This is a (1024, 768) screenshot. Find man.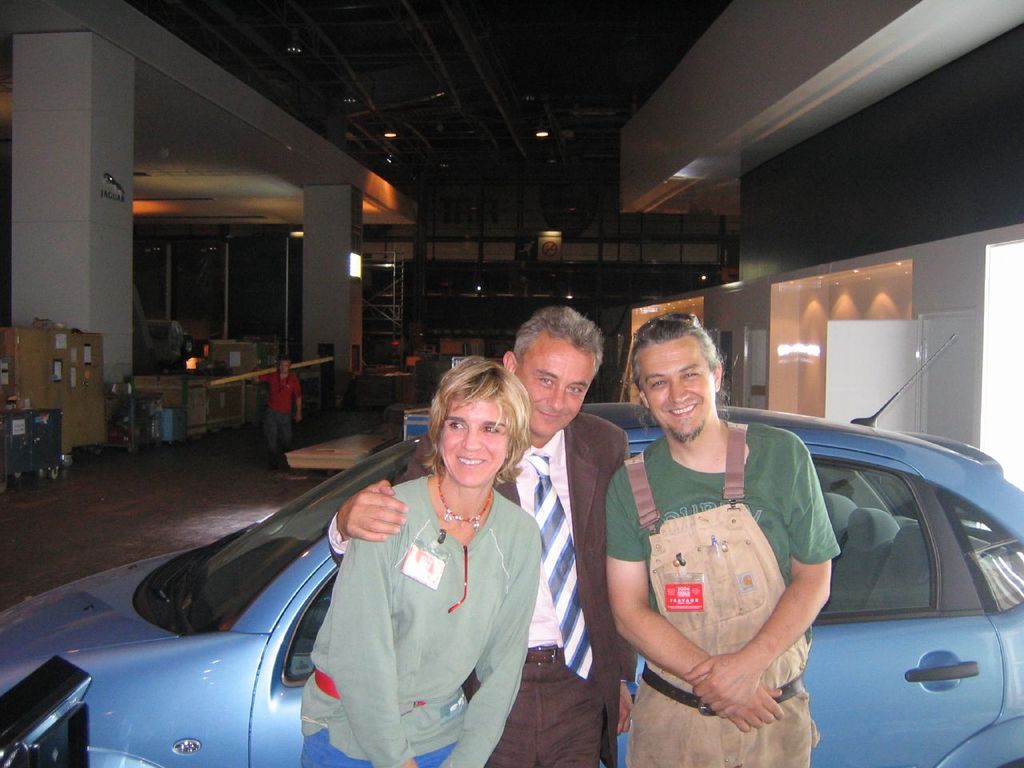
Bounding box: <region>328, 311, 642, 767</region>.
